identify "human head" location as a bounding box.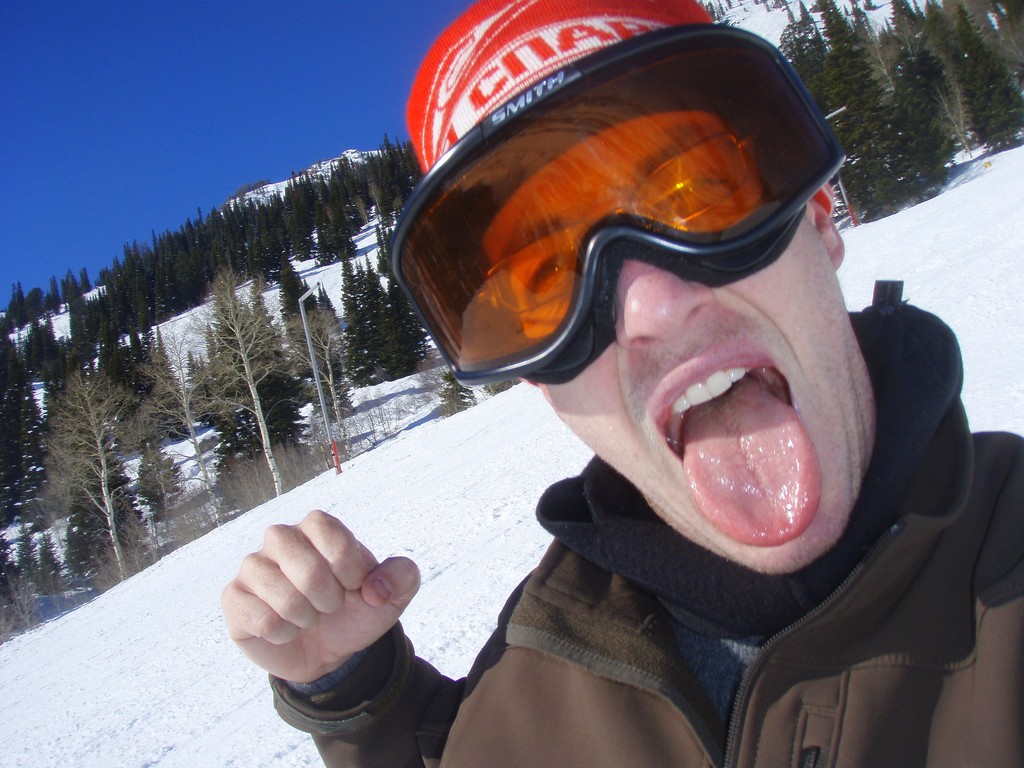
pyautogui.locateOnScreen(397, 0, 874, 577).
